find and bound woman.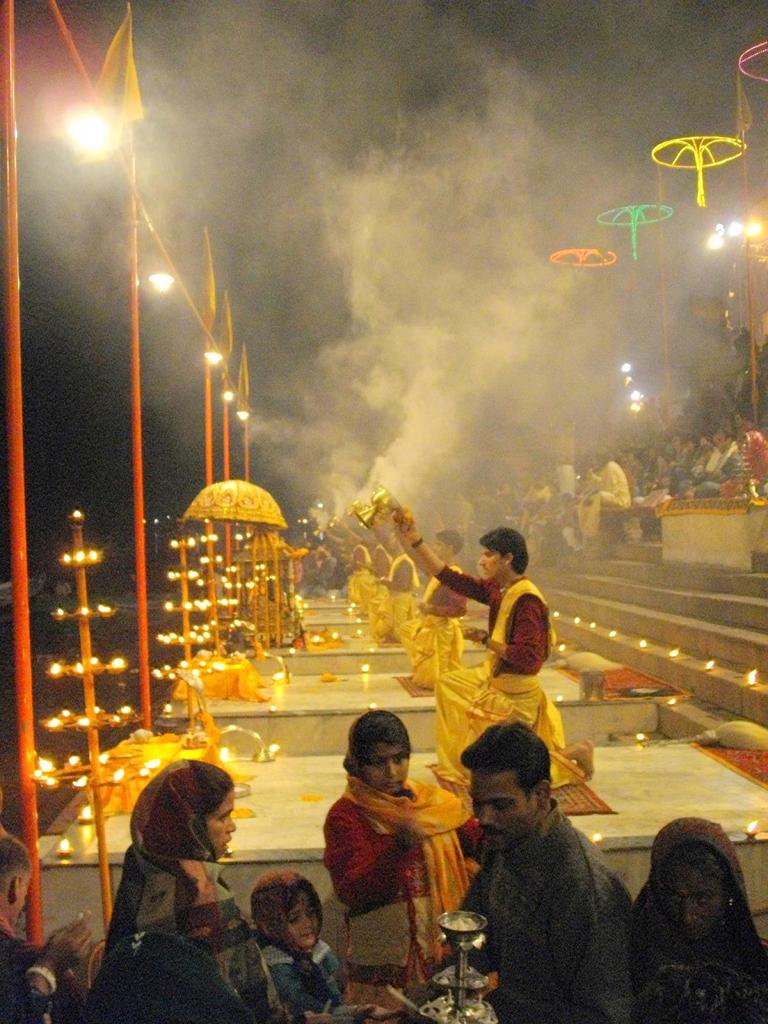
Bound: l=80, t=754, r=265, b=1019.
